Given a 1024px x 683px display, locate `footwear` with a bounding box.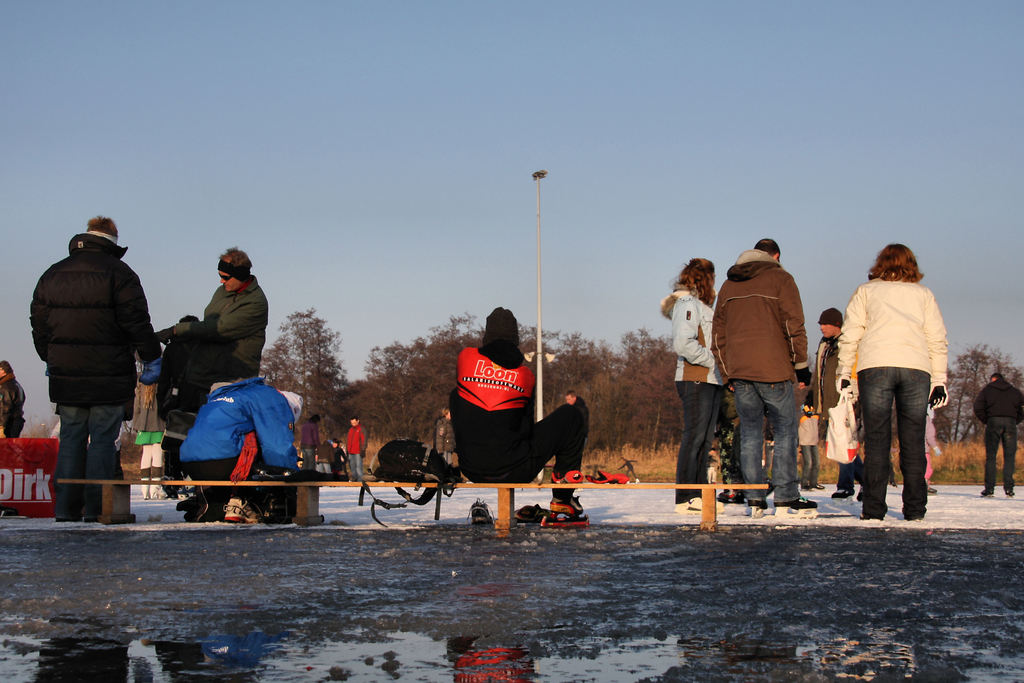
Located: (548,504,573,530).
